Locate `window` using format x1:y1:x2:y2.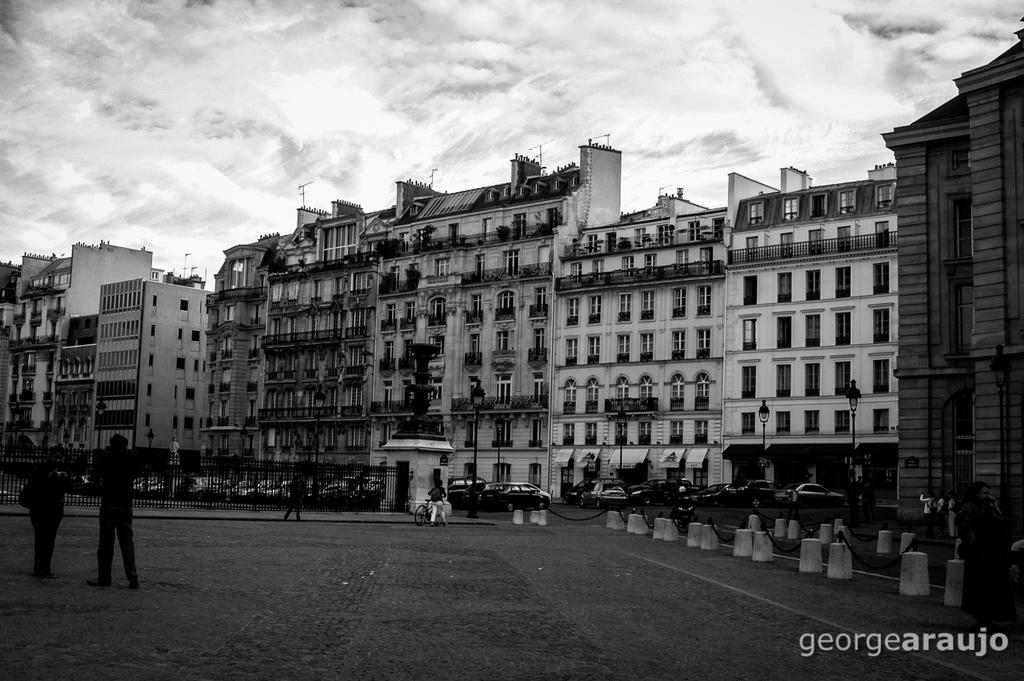
529:419:543:447.
